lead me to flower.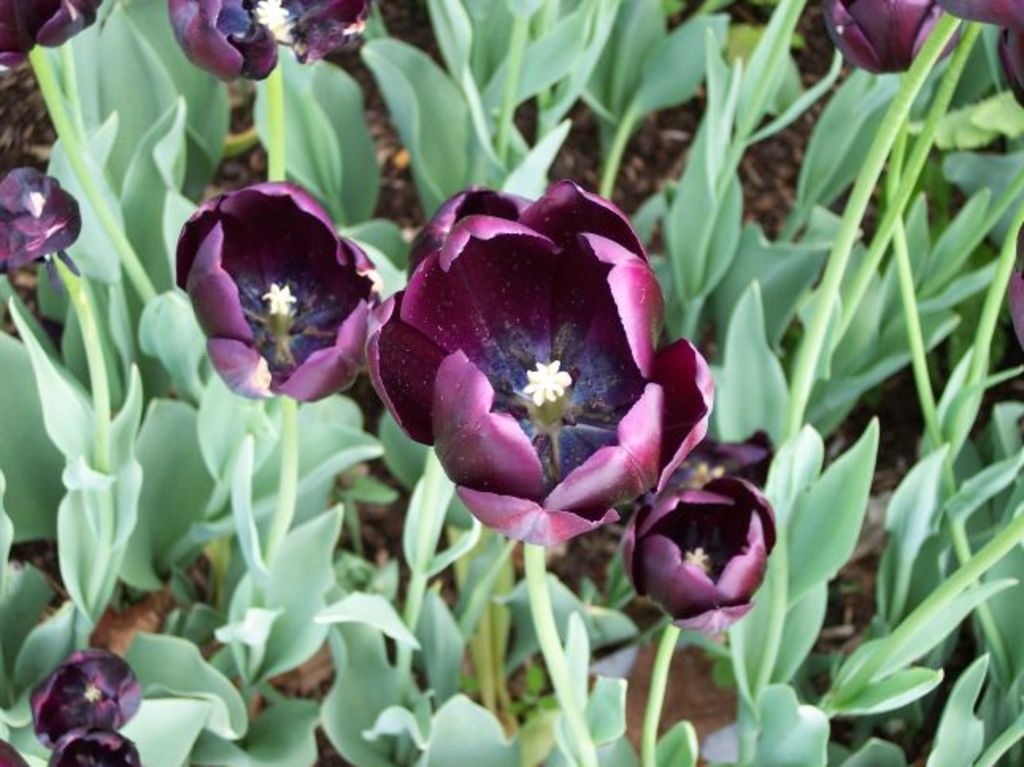
Lead to (171,0,279,73).
